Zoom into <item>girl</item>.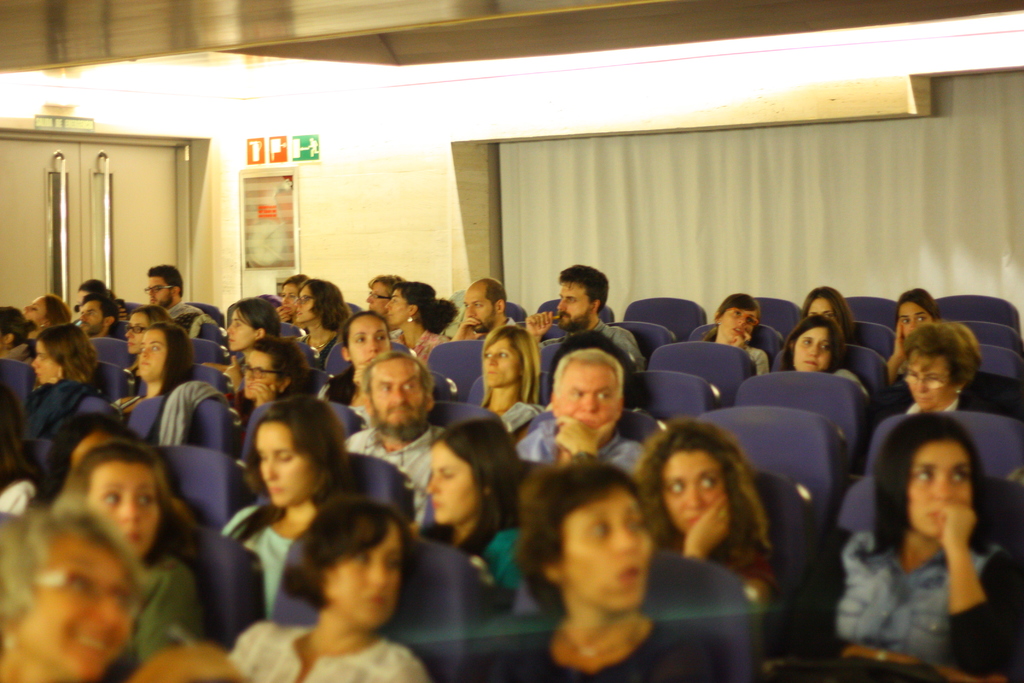
Zoom target: l=518, t=436, r=644, b=479.
